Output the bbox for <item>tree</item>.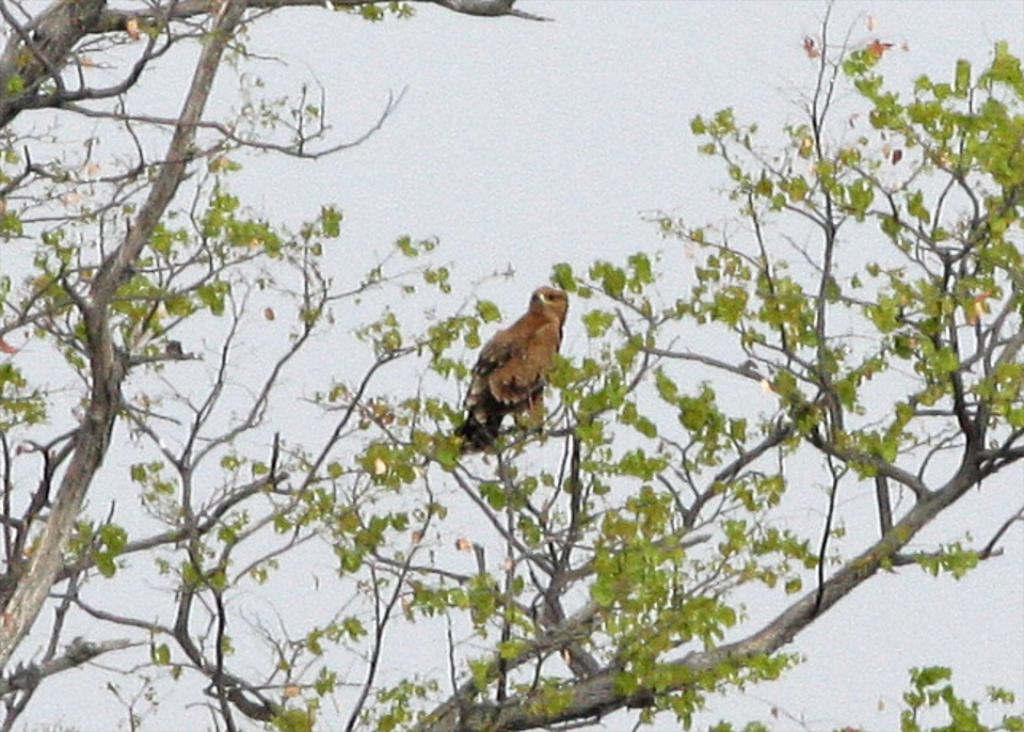
x1=0, y1=0, x2=1023, y2=731.
